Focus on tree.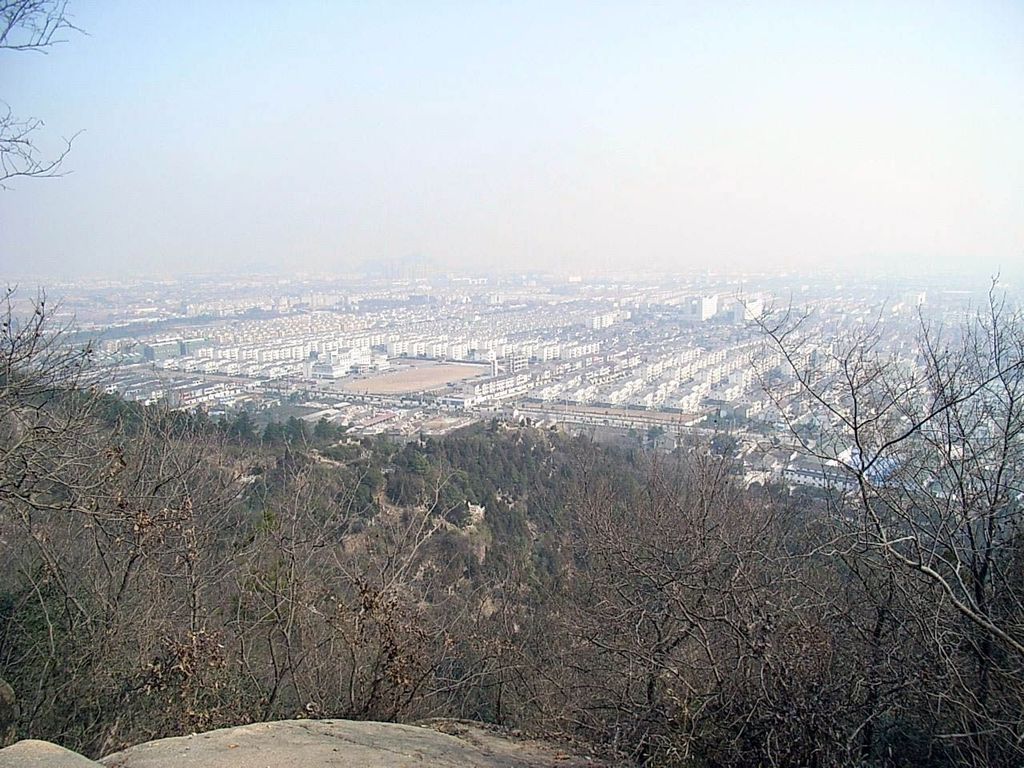
Focused at [left=124, top=450, right=311, bottom=702].
